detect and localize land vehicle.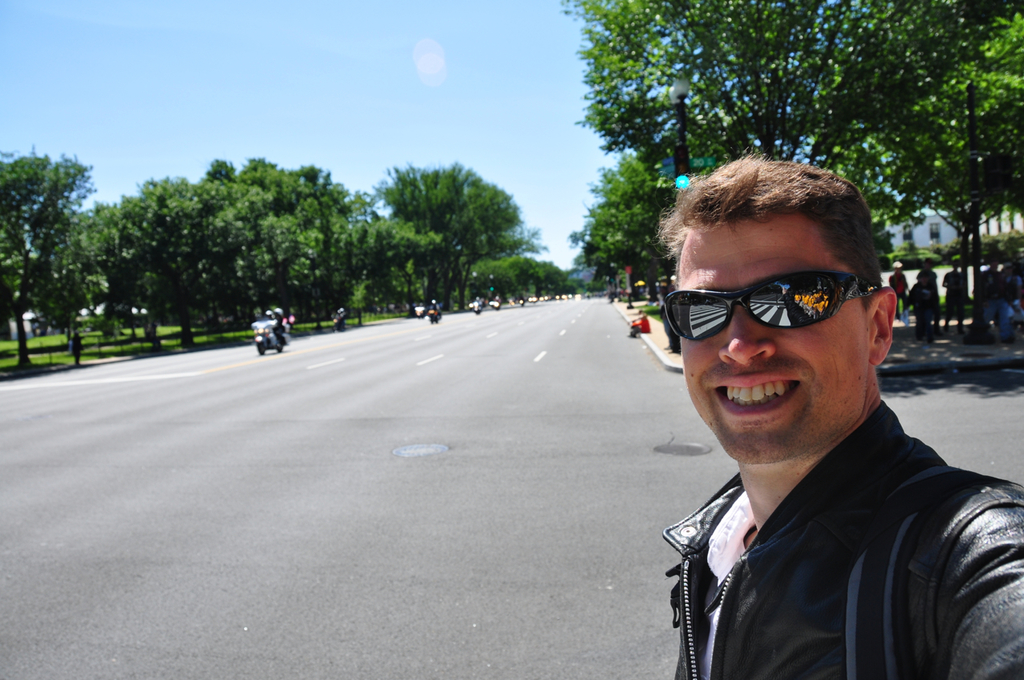
Localized at [left=466, top=297, right=486, bottom=317].
